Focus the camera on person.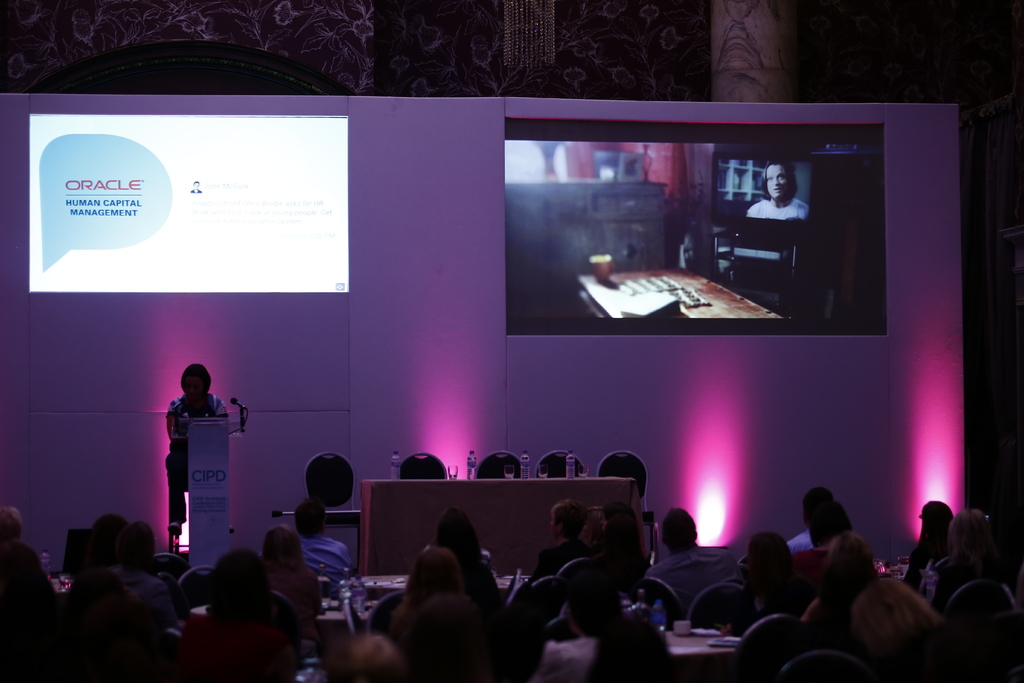
Focus region: (789, 479, 831, 544).
